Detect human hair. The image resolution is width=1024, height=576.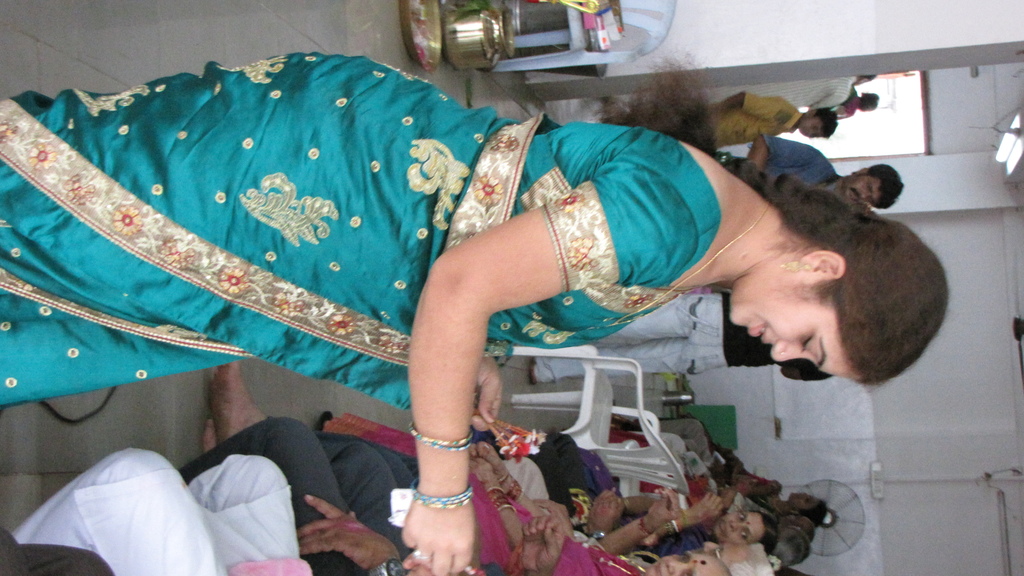
region(865, 72, 876, 80).
